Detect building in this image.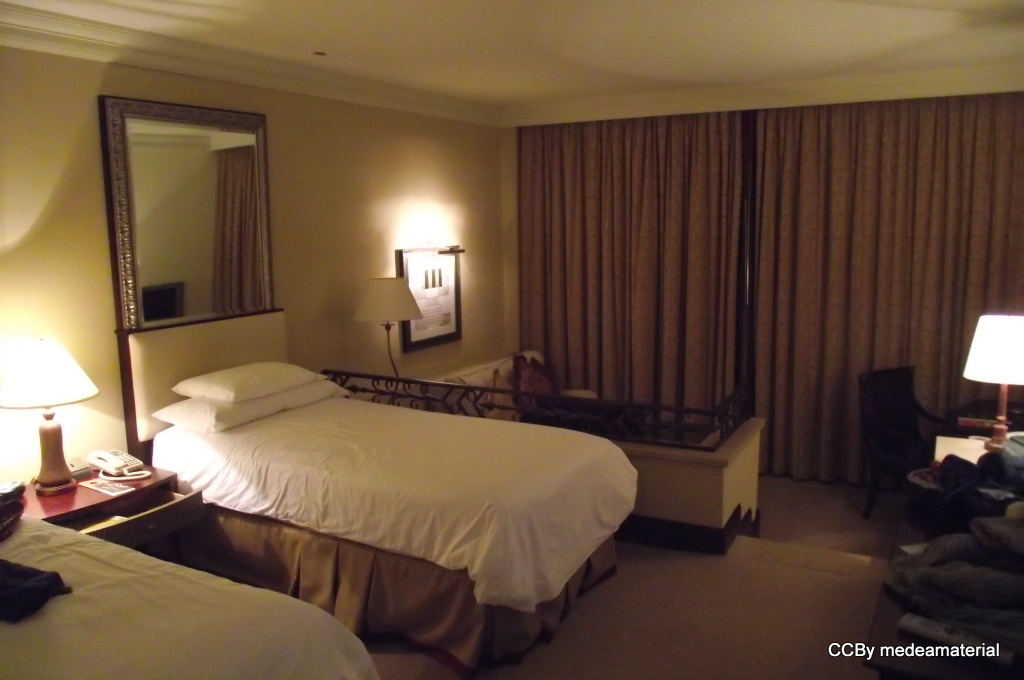
Detection: 0, 0, 1023, 674.
